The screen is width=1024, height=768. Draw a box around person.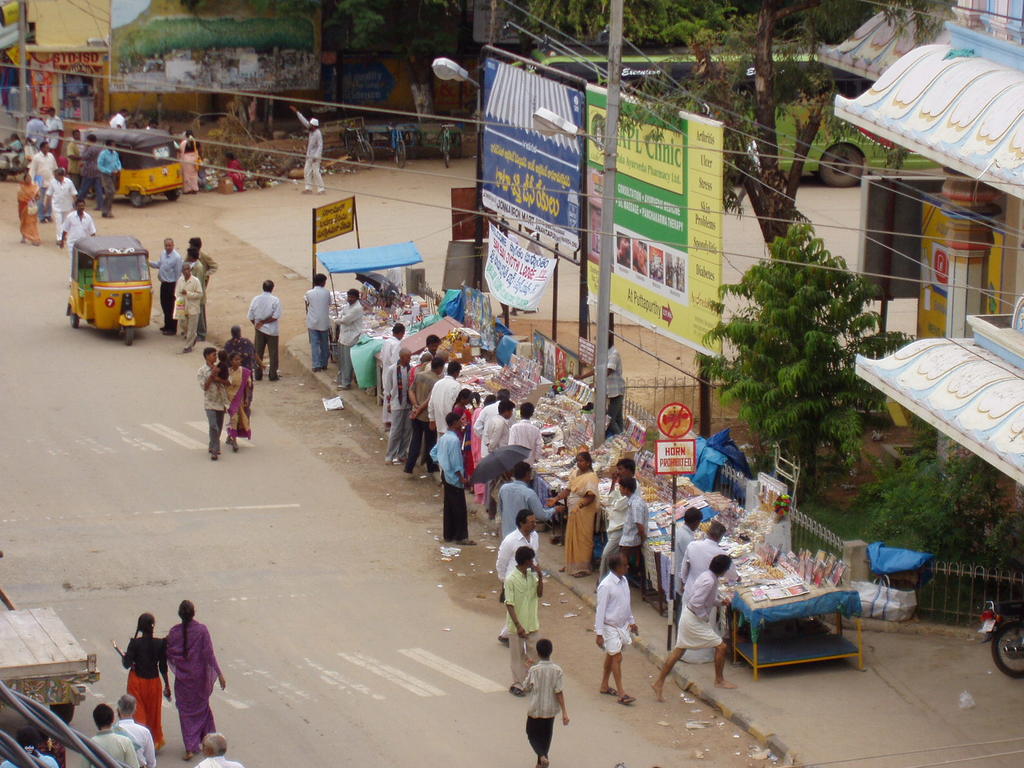
crop(428, 410, 479, 545).
